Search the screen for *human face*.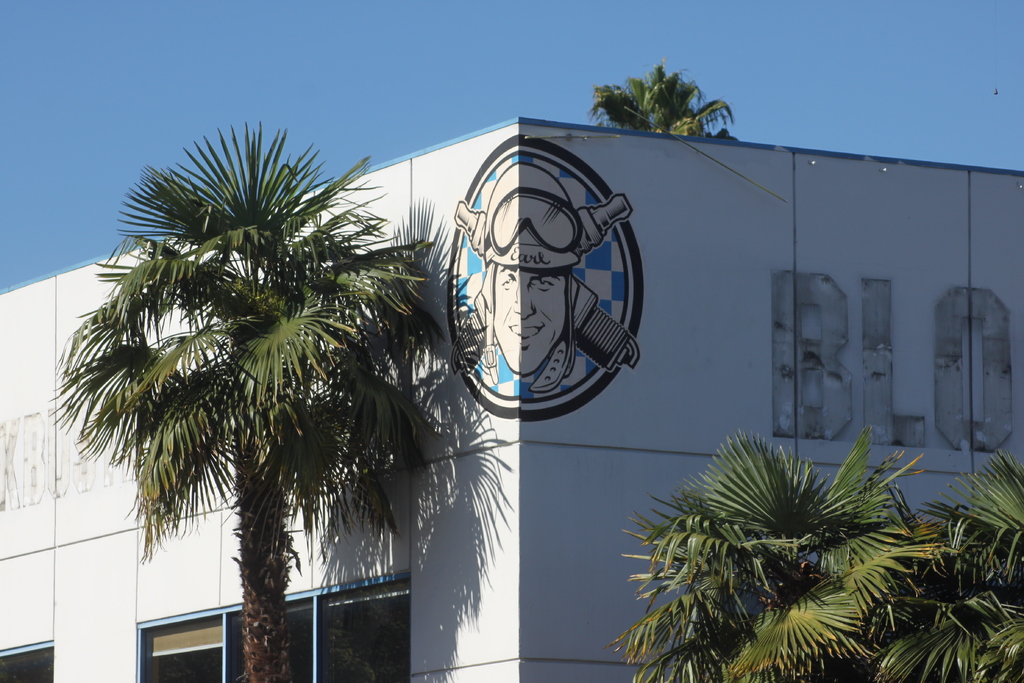
Found at <region>490, 260, 569, 377</region>.
